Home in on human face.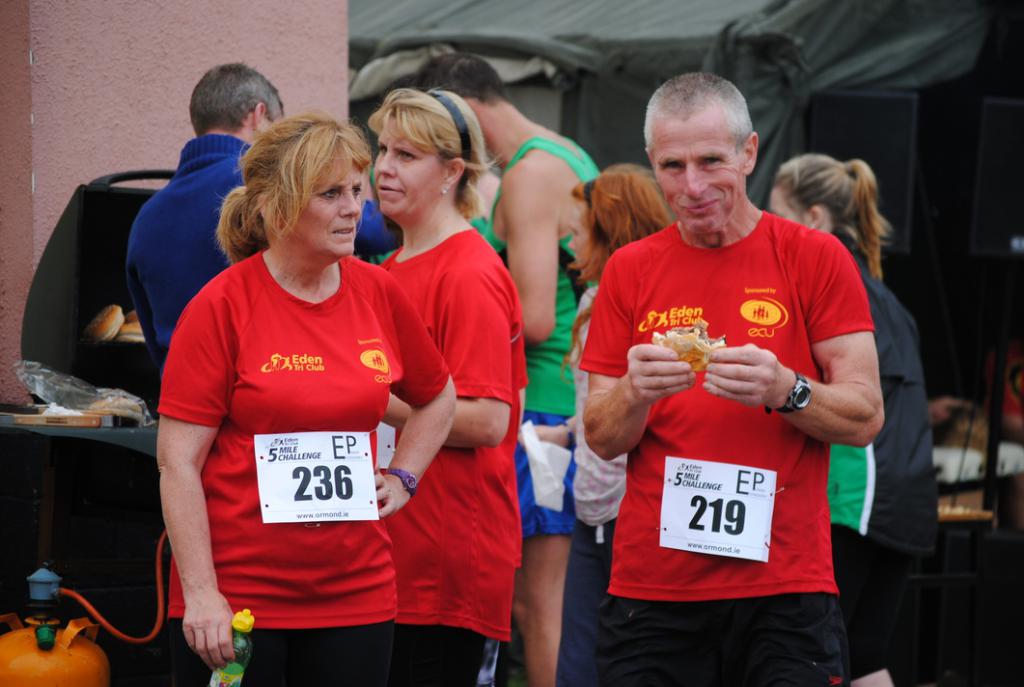
Homed in at 567,202,597,276.
